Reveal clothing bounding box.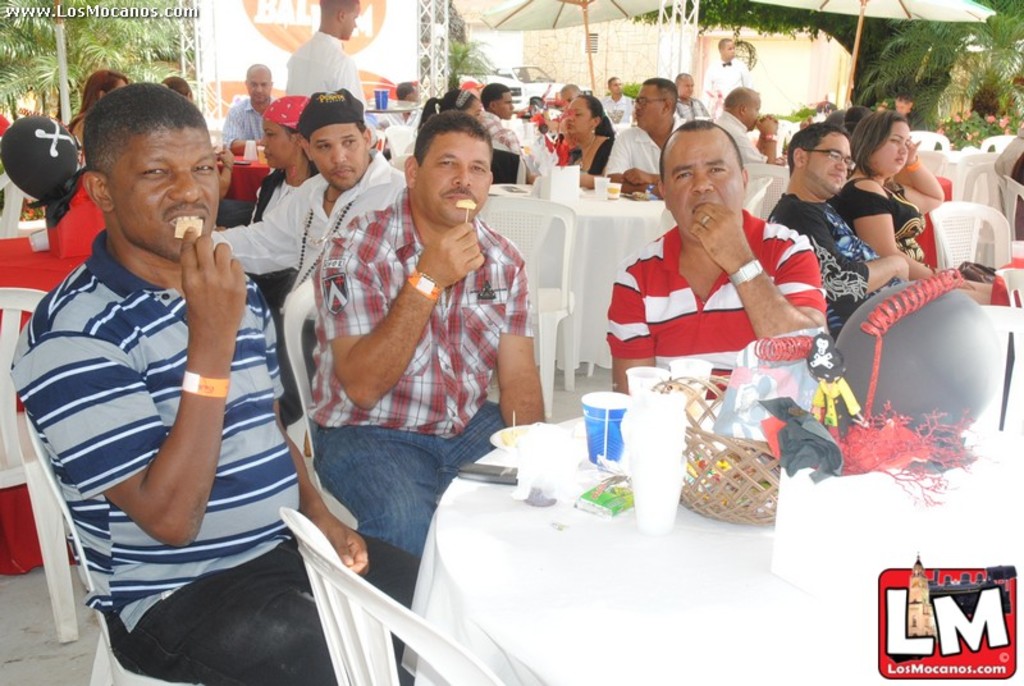
Revealed: Rect(829, 174, 927, 271).
